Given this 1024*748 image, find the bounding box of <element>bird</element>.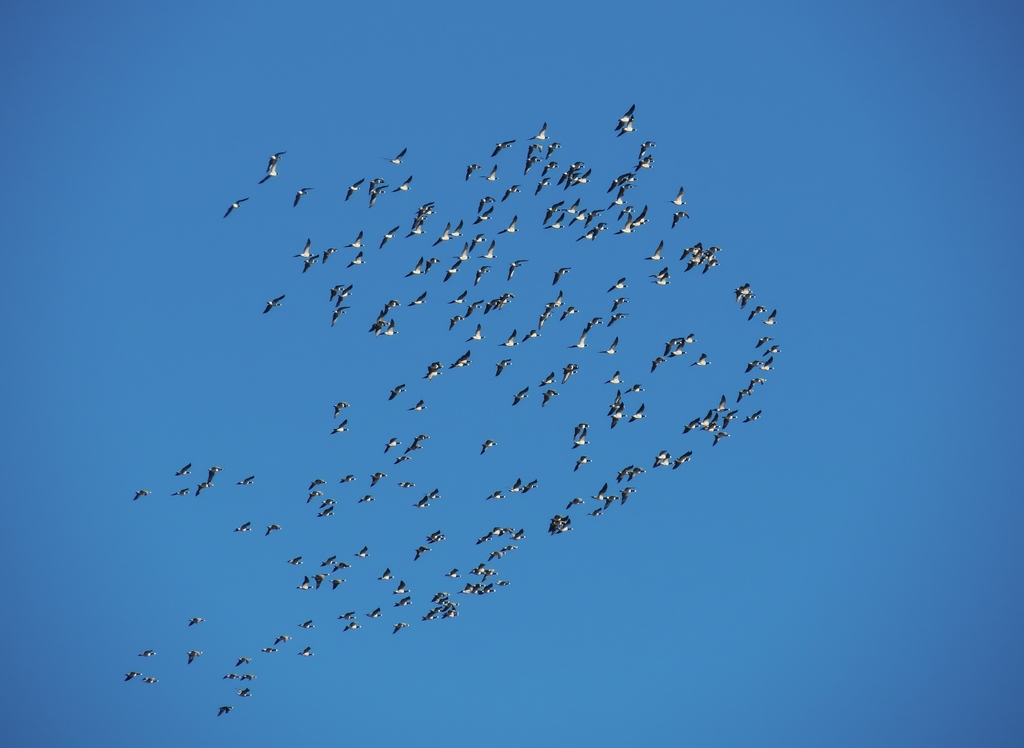
[481,163,499,182].
